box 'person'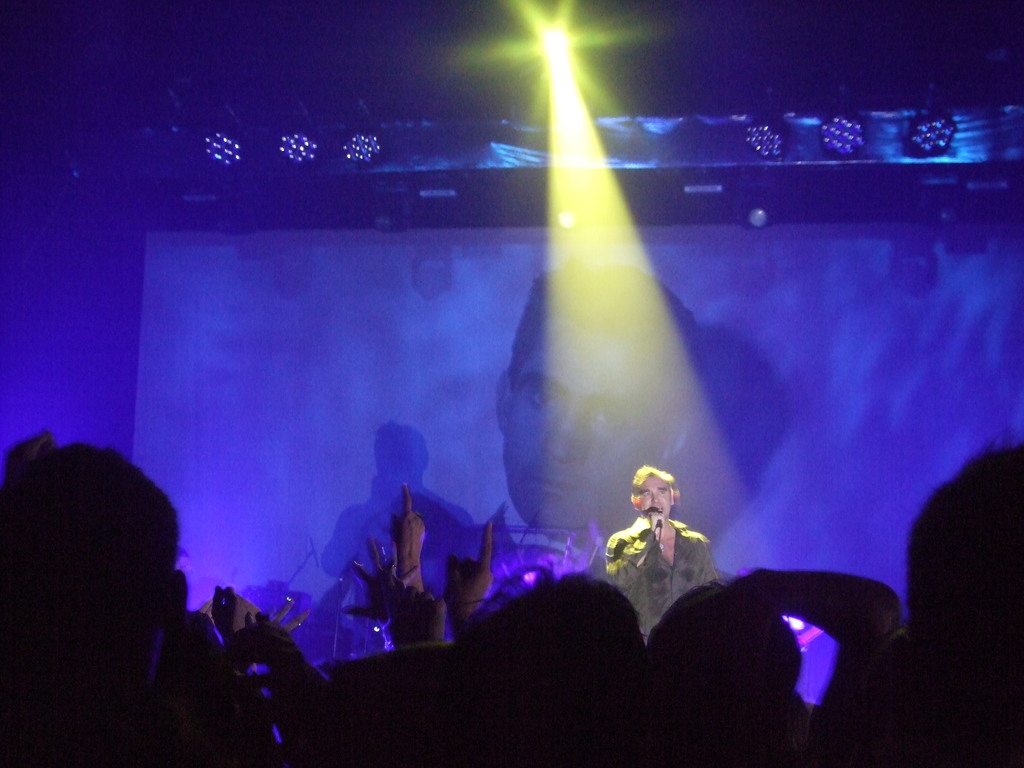
Rect(490, 258, 710, 545)
